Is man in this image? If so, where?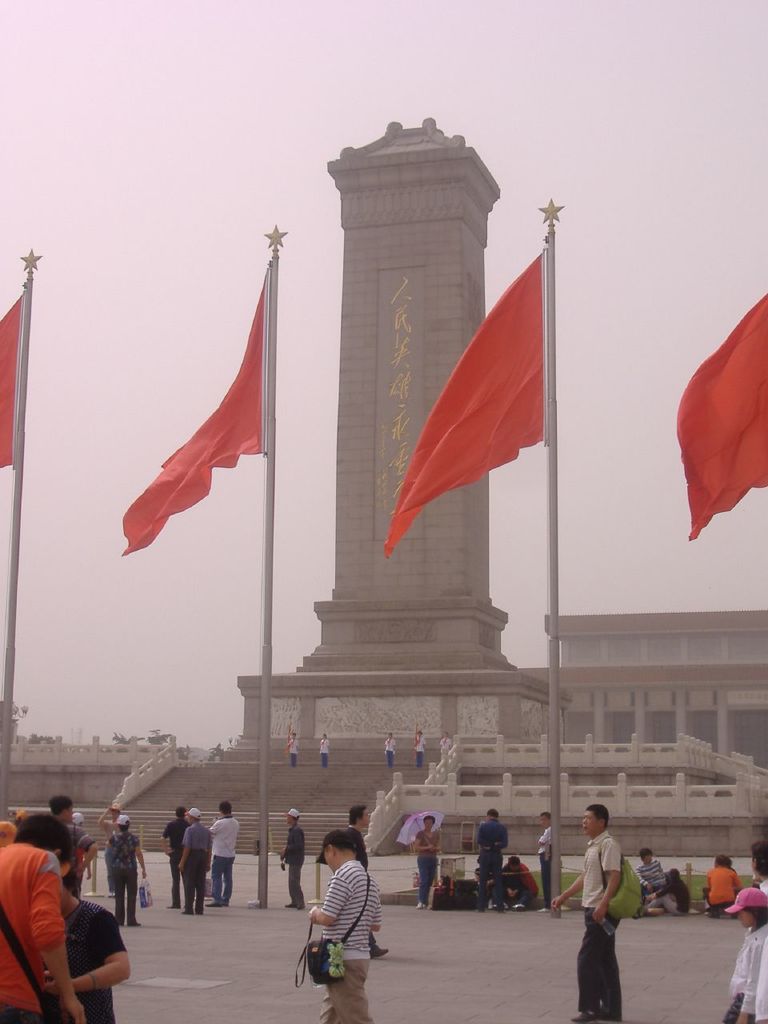
Yes, at [349, 806, 387, 958].
